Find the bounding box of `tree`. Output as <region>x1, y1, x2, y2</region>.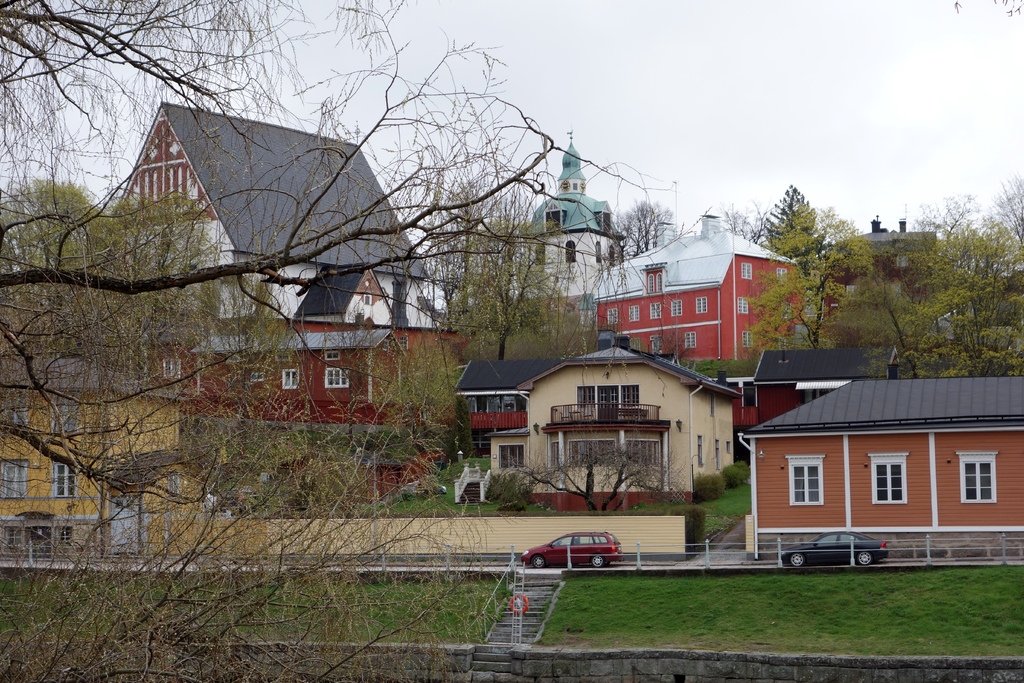
<region>608, 197, 683, 255</region>.
